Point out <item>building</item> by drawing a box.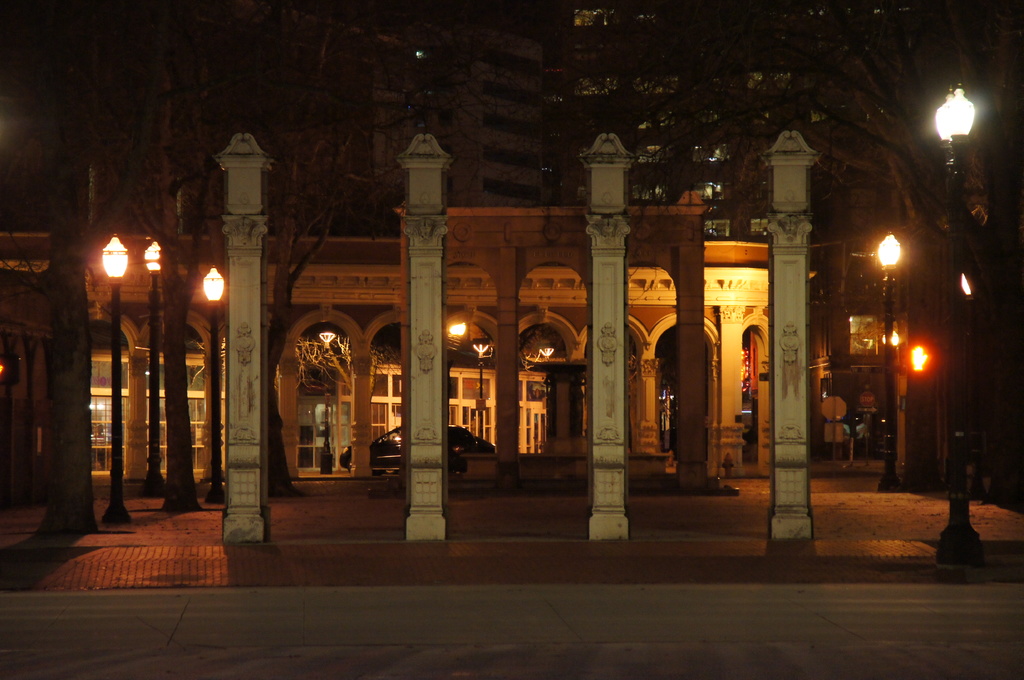
0:200:900:488.
